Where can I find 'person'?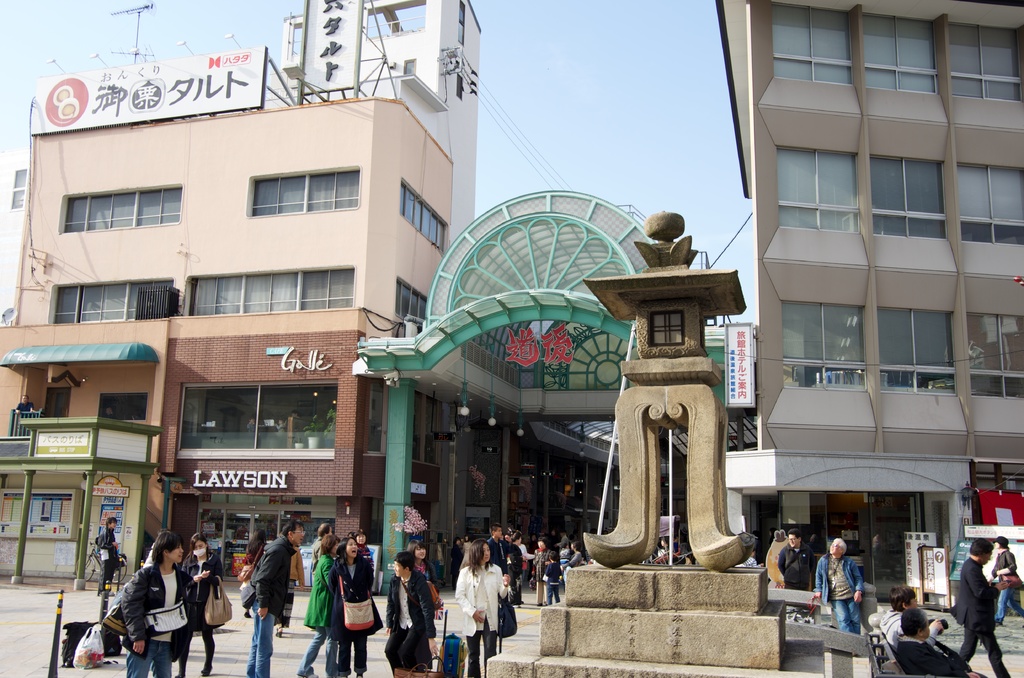
You can find it at (x1=178, y1=528, x2=224, y2=677).
